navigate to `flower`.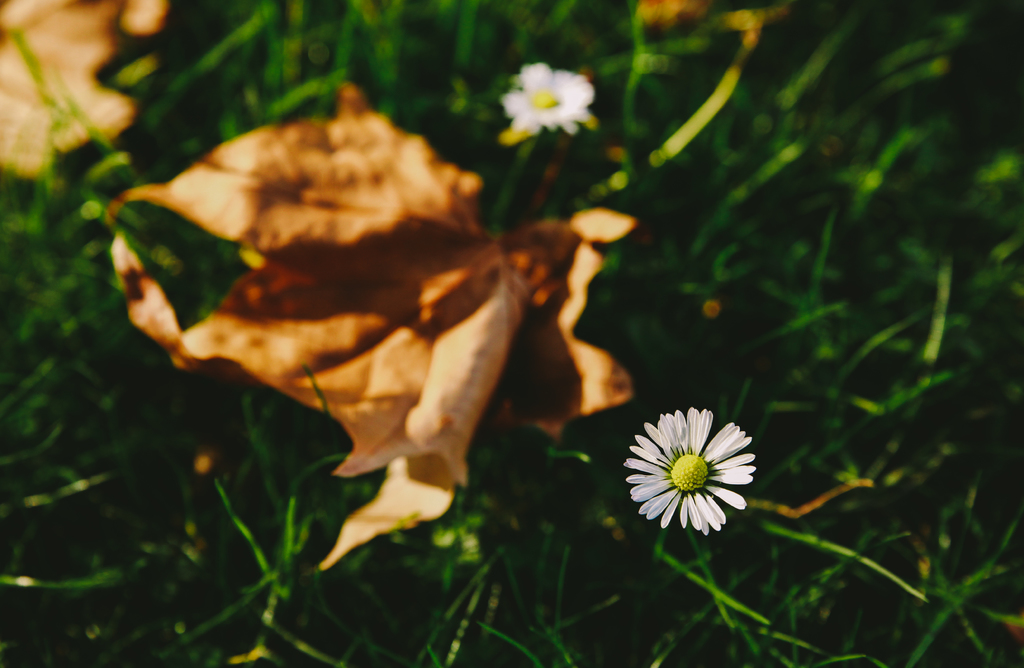
Navigation target: [x1=623, y1=408, x2=754, y2=535].
